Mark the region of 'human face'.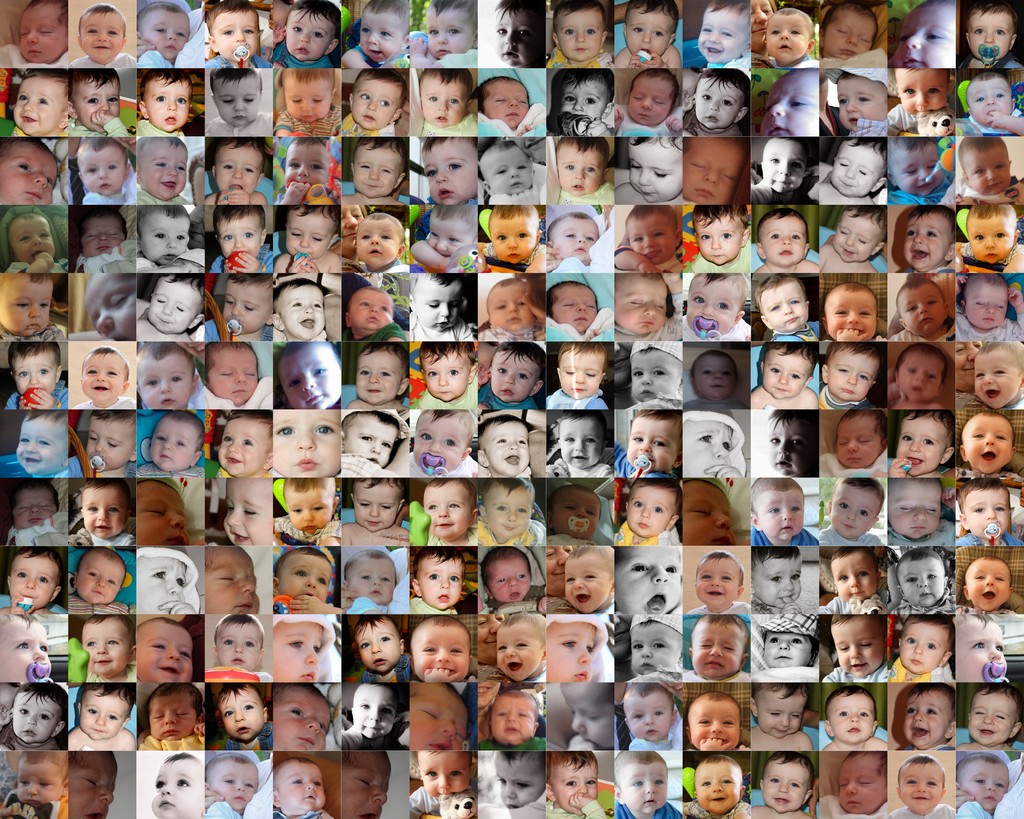
Region: [483,145,533,194].
